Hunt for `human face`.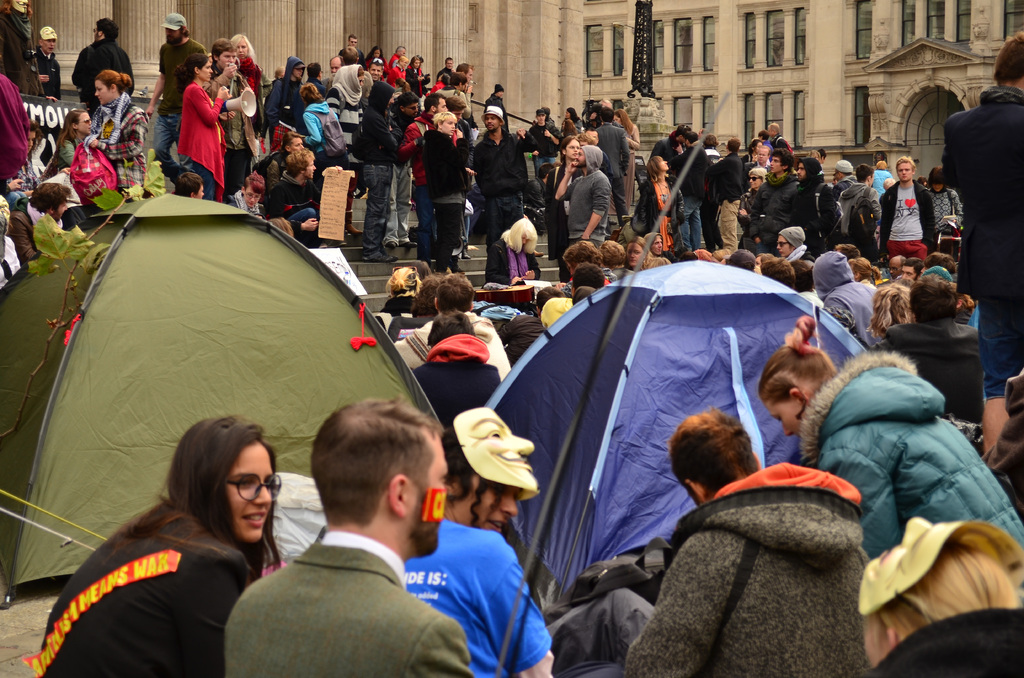
Hunted down at BBox(566, 139, 582, 157).
